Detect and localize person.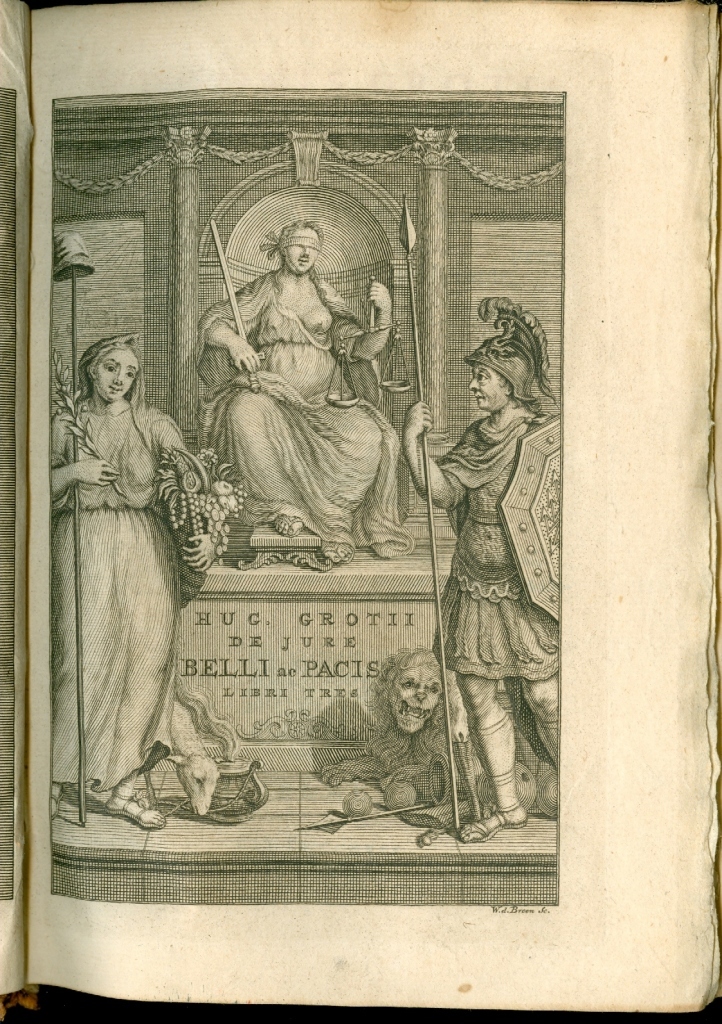
Localized at {"x1": 426, "y1": 251, "x2": 557, "y2": 880}.
